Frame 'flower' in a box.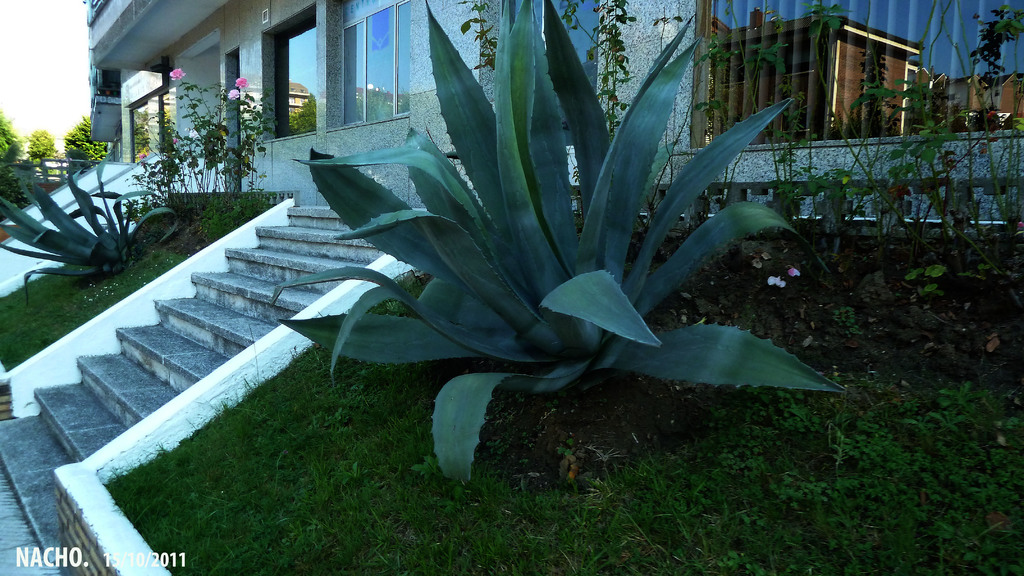
138 150 148 159.
